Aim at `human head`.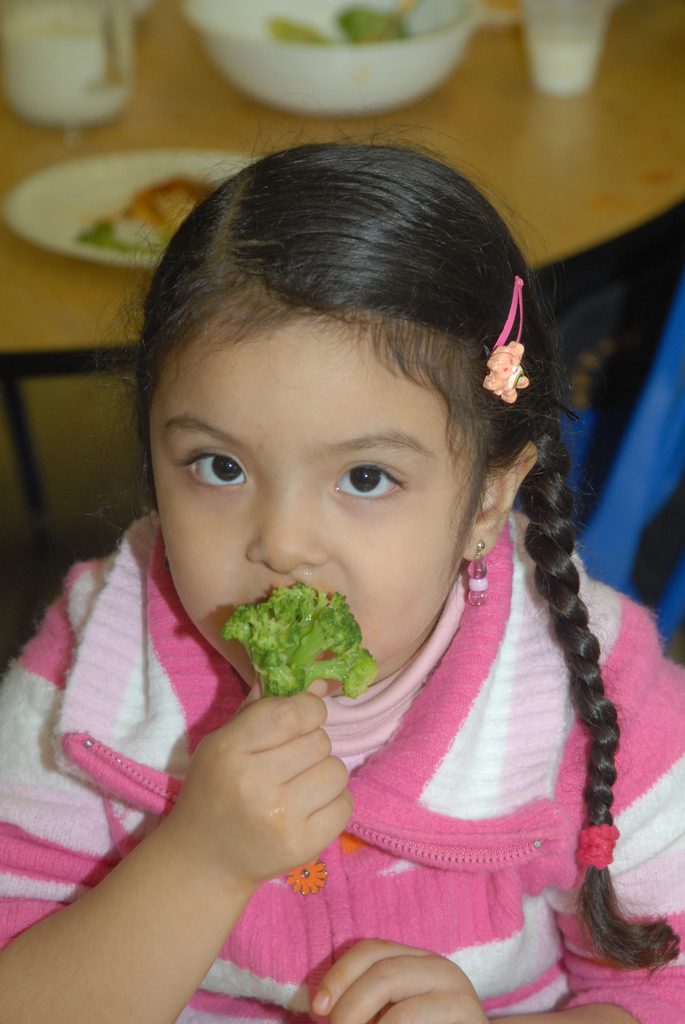
Aimed at x1=126, y1=134, x2=535, y2=643.
